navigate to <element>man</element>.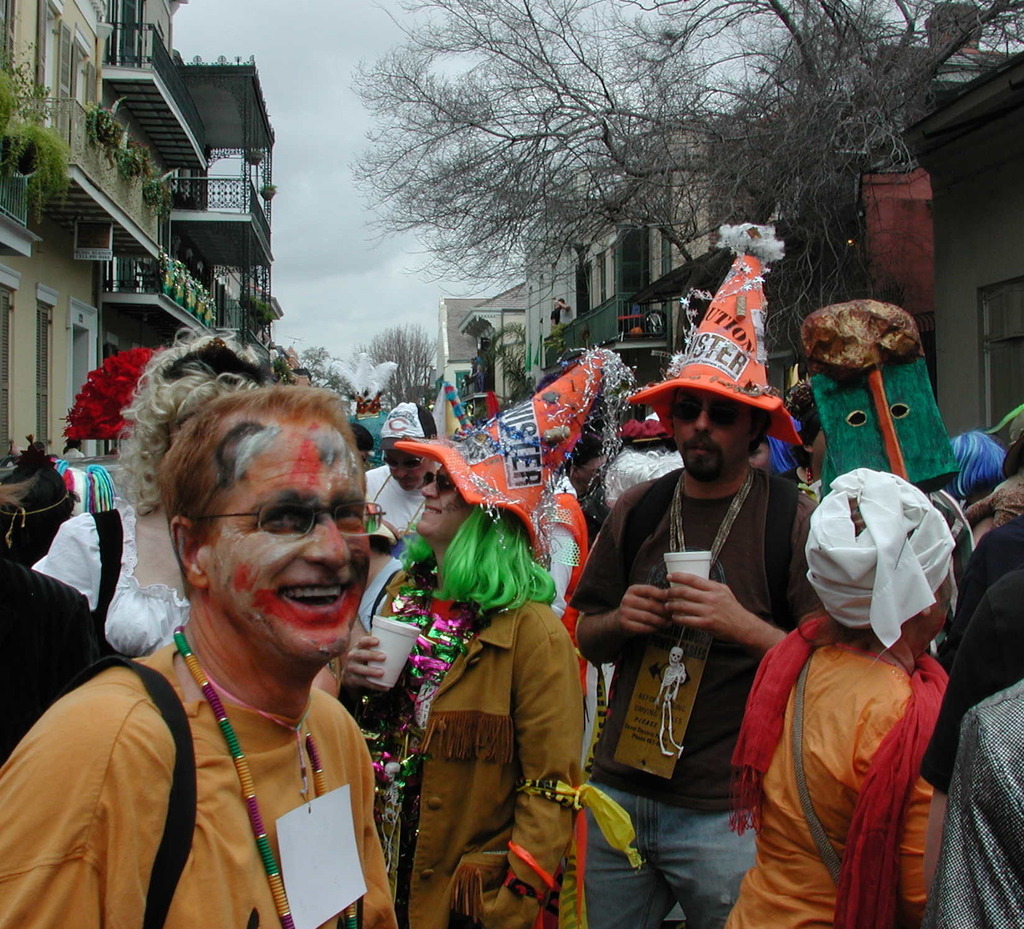
Navigation target: box=[0, 382, 397, 928].
